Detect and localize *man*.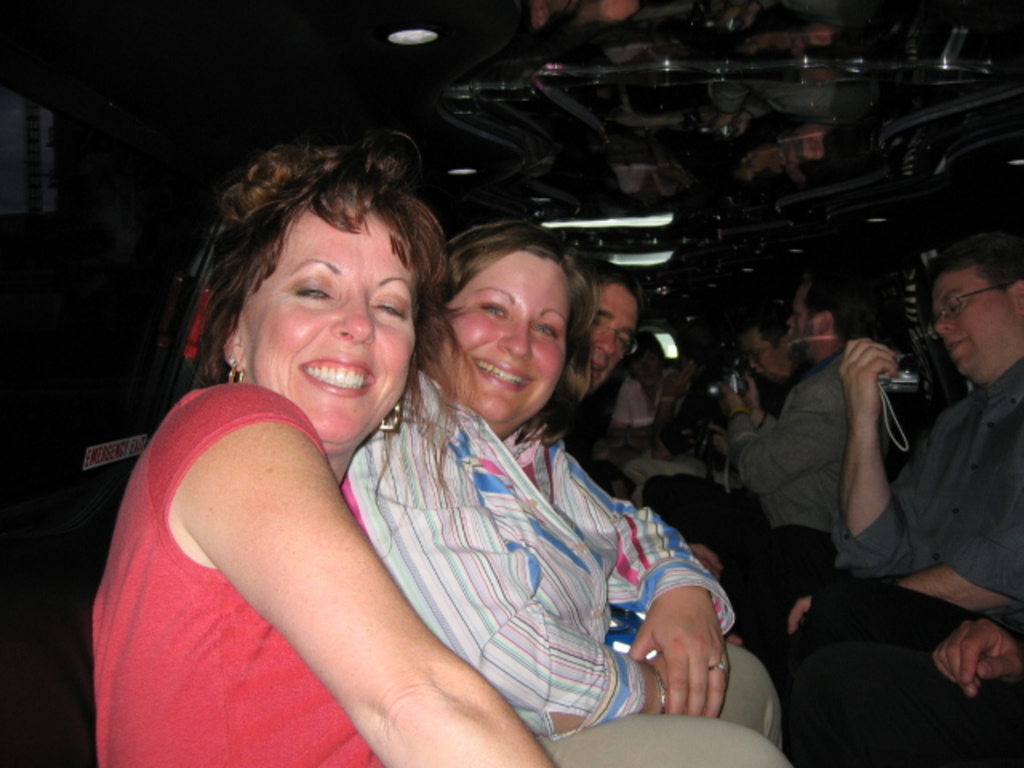
Localized at x1=717, y1=280, x2=878, y2=606.
